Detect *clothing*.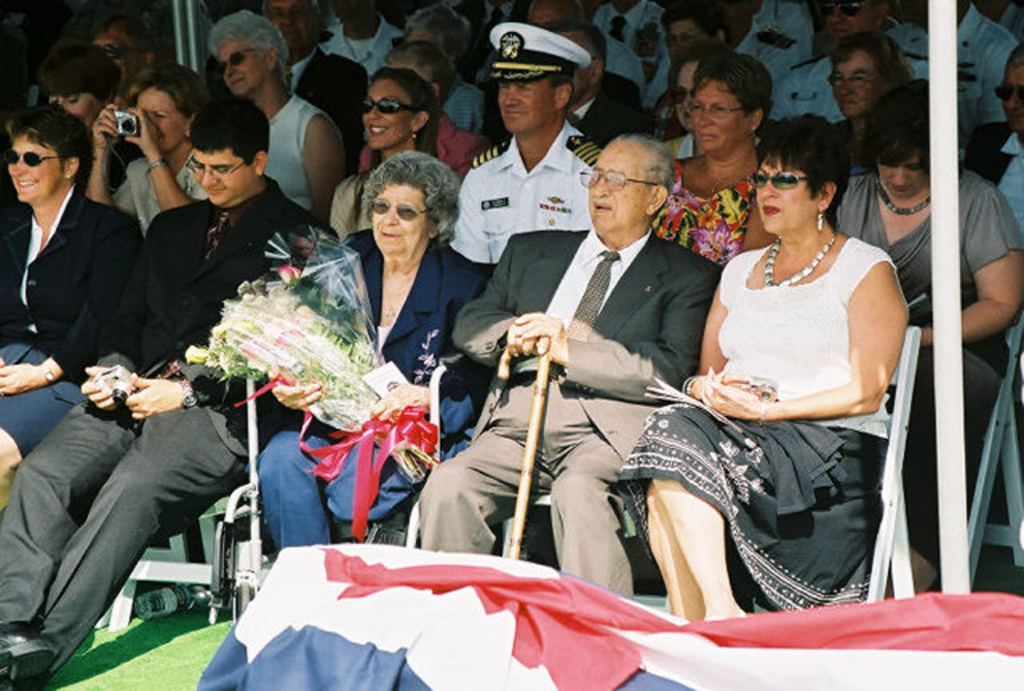
Detected at select_region(727, 0, 819, 91).
